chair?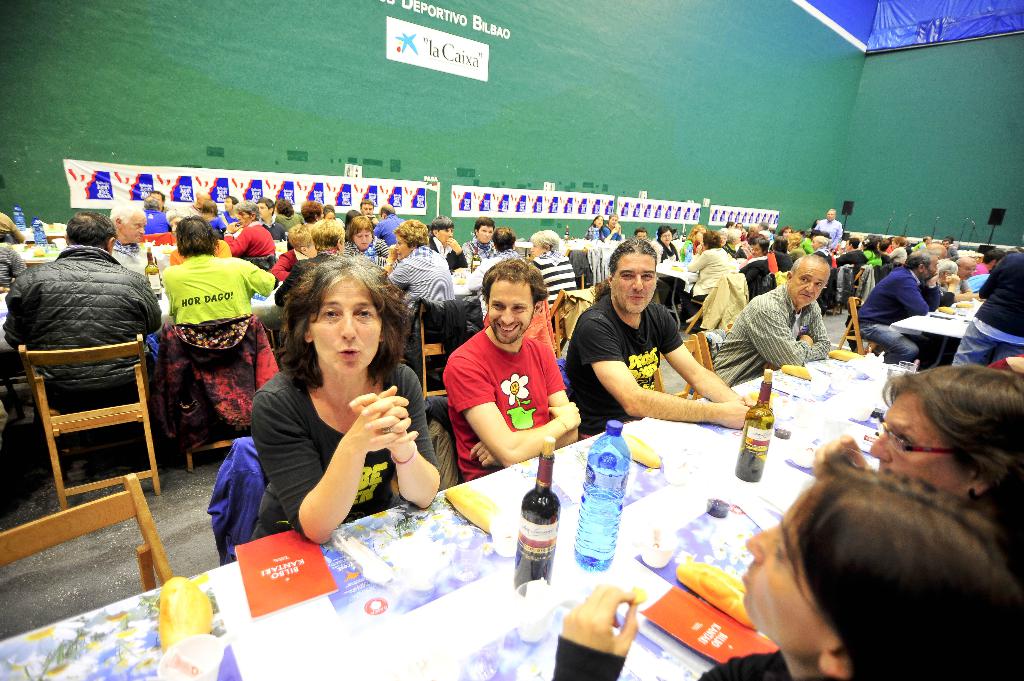
(x1=0, y1=474, x2=176, y2=595)
